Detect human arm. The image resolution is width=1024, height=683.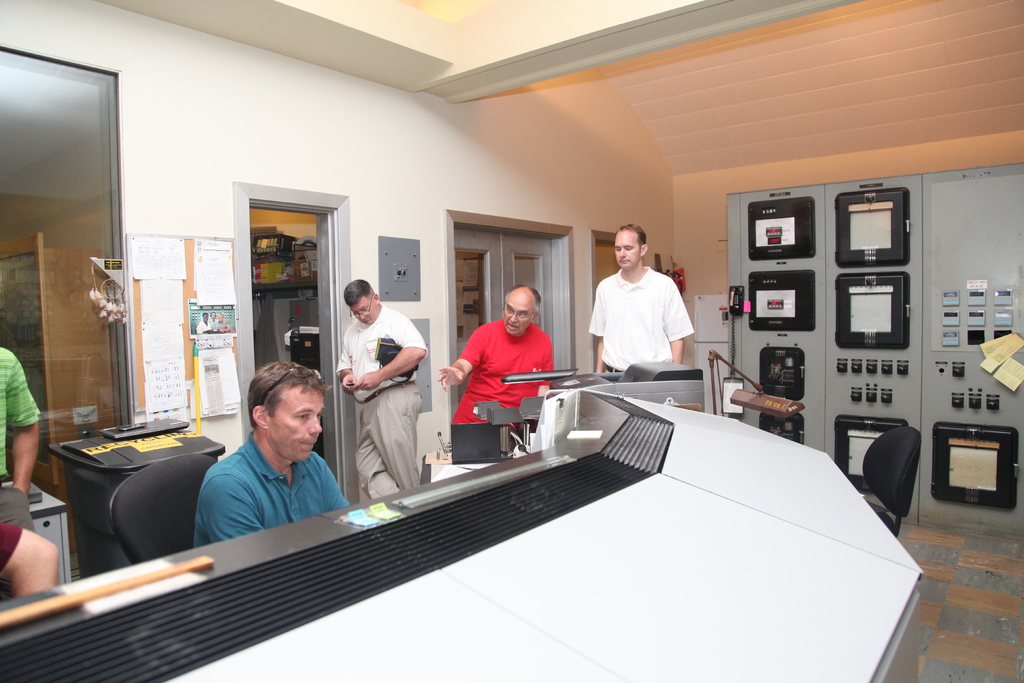
202,475,262,542.
